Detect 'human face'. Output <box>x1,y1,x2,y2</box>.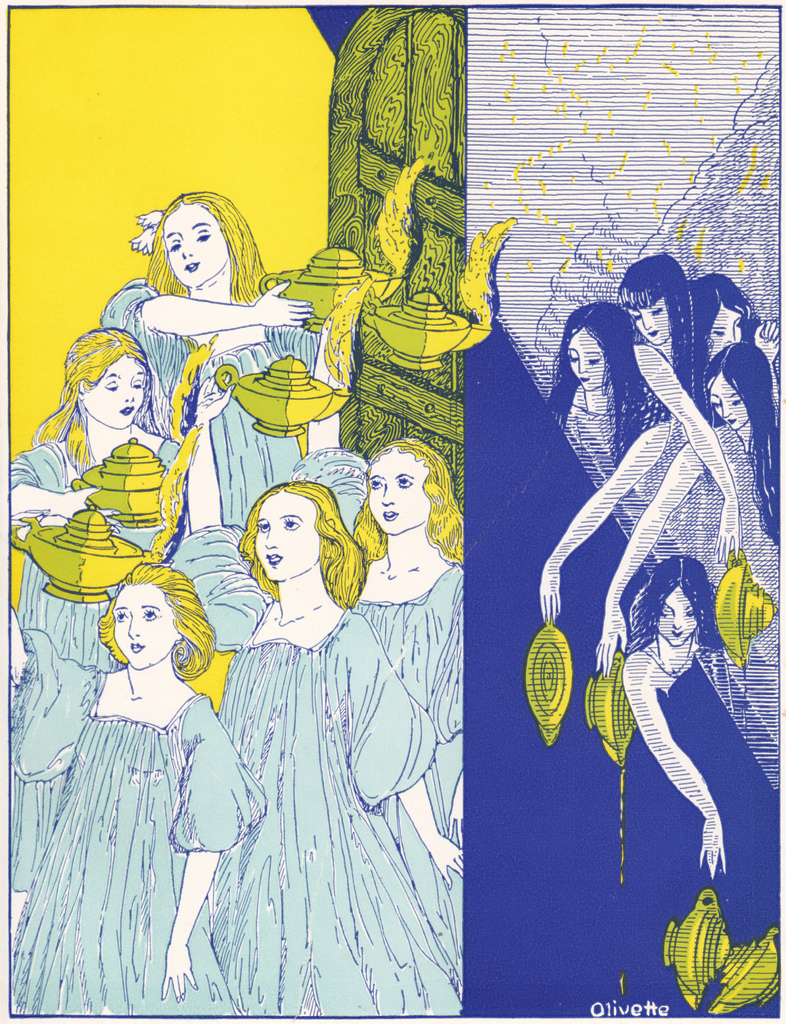
<box>711,378,746,435</box>.
